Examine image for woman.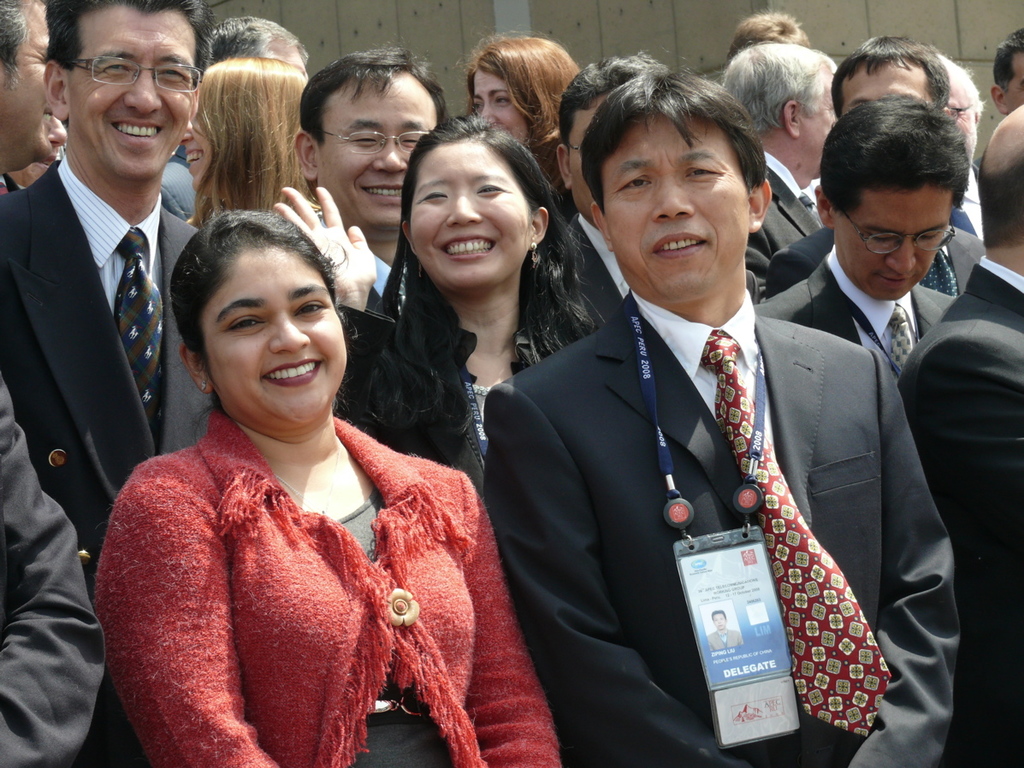
Examination result: (190,37,318,245).
